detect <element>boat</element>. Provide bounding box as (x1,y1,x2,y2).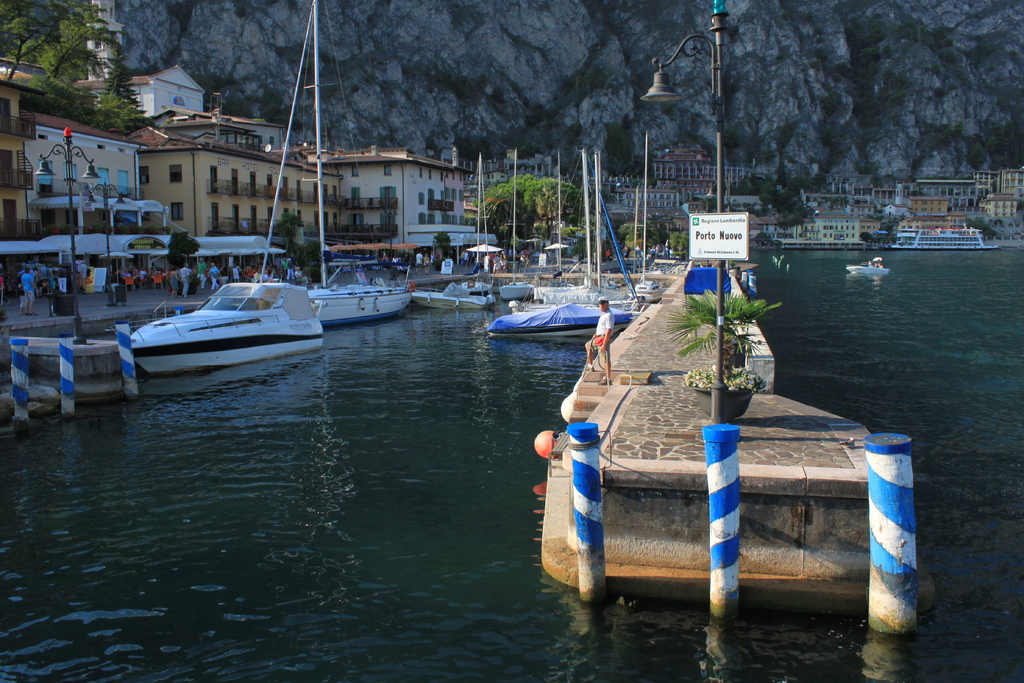
(894,225,998,248).
